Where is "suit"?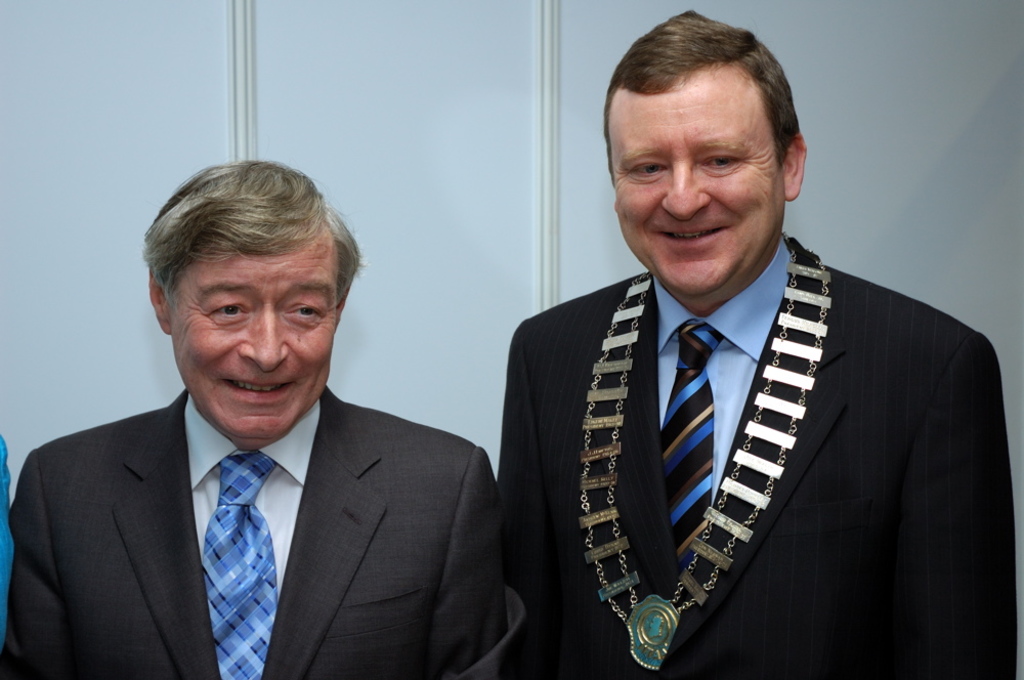
[479,175,964,664].
